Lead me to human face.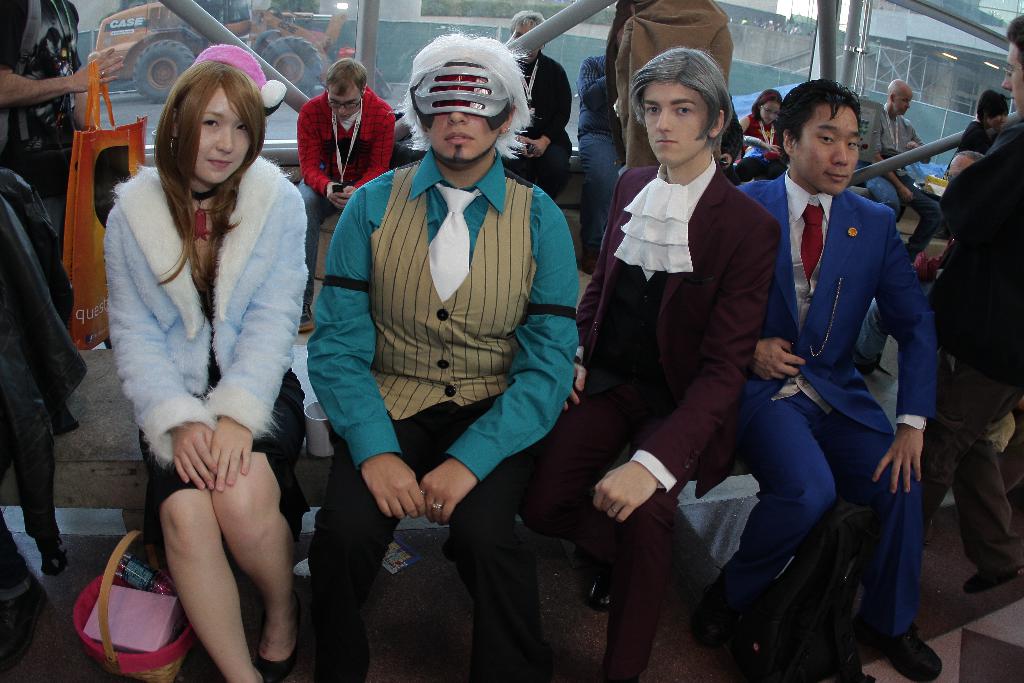
Lead to 428,113,501,163.
